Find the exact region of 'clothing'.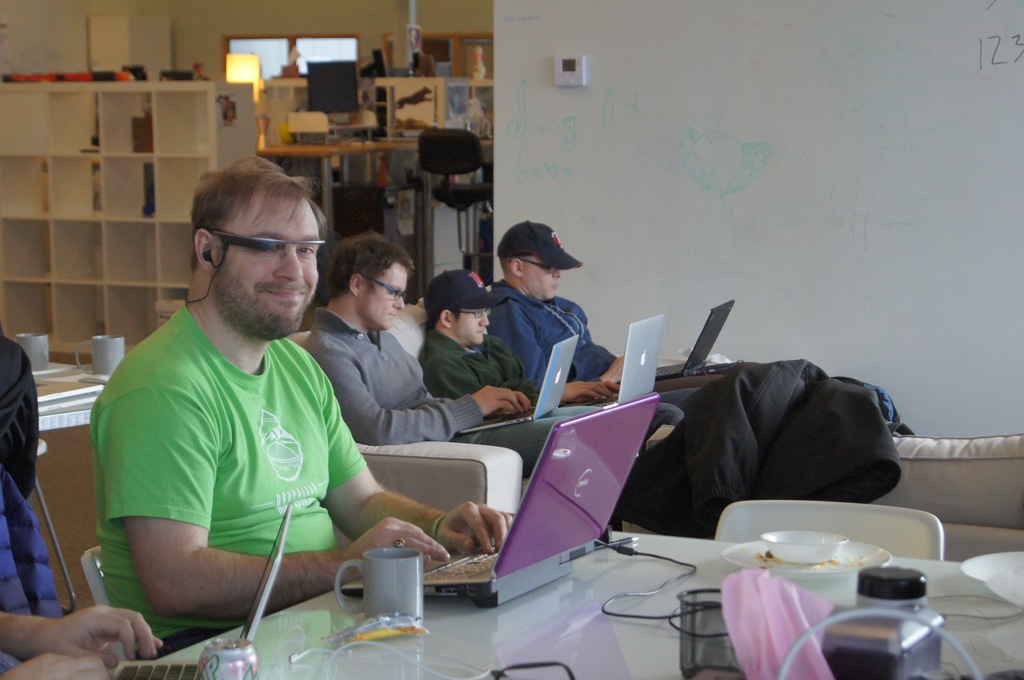
Exact region: (x1=93, y1=298, x2=368, y2=640).
